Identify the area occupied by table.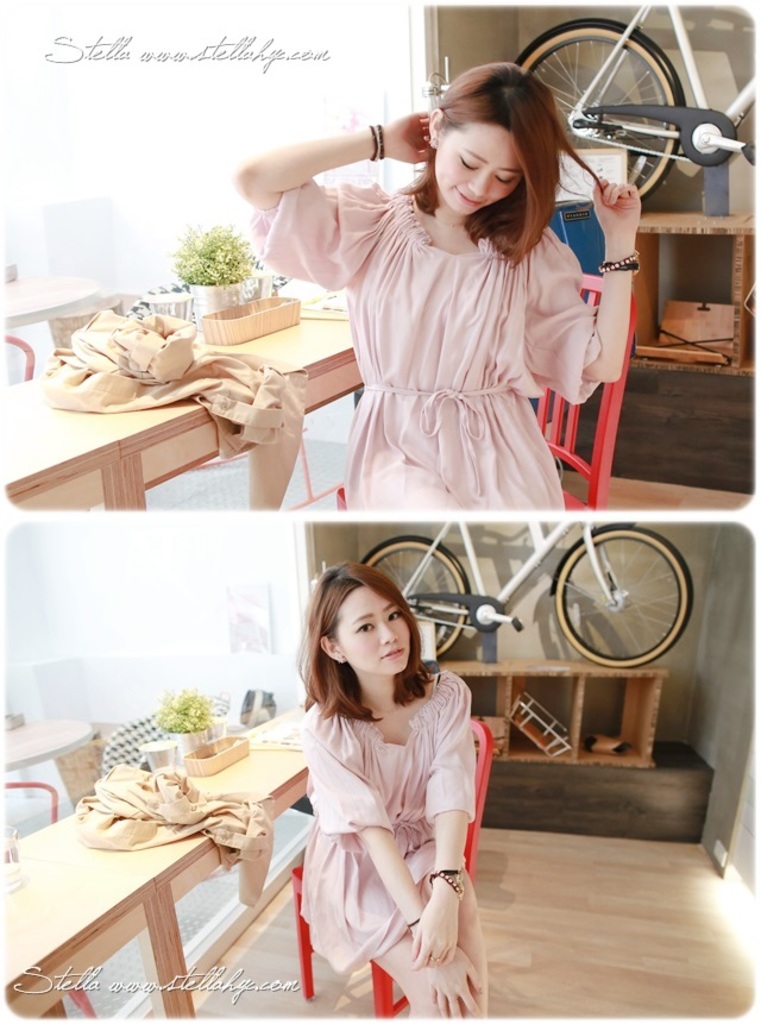
Area: <box>0,297,378,527</box>.
